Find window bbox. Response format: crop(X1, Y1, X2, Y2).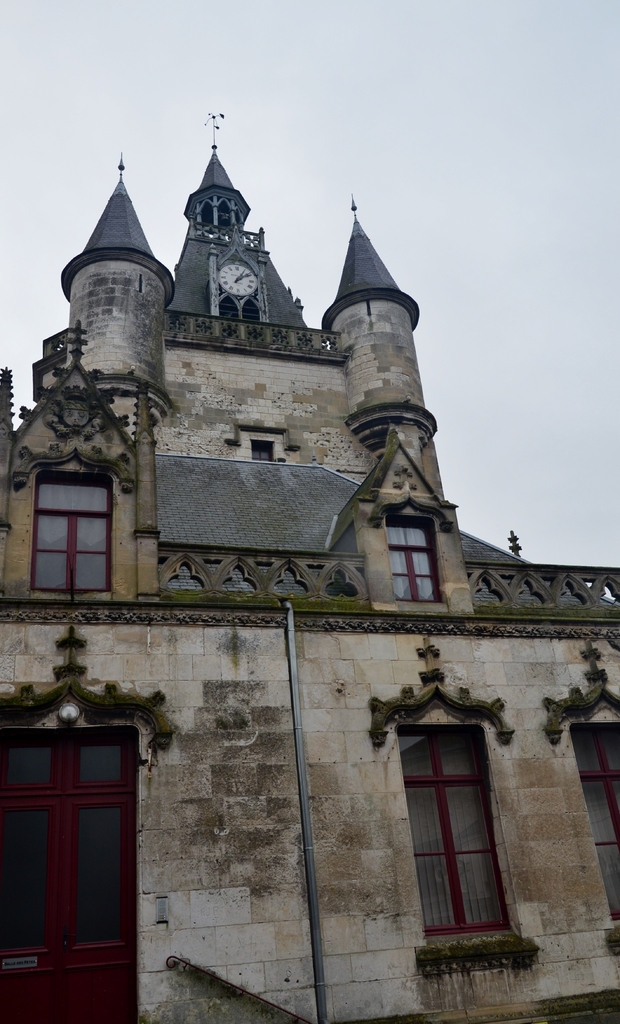
crop(31, 468, 111, 601).
